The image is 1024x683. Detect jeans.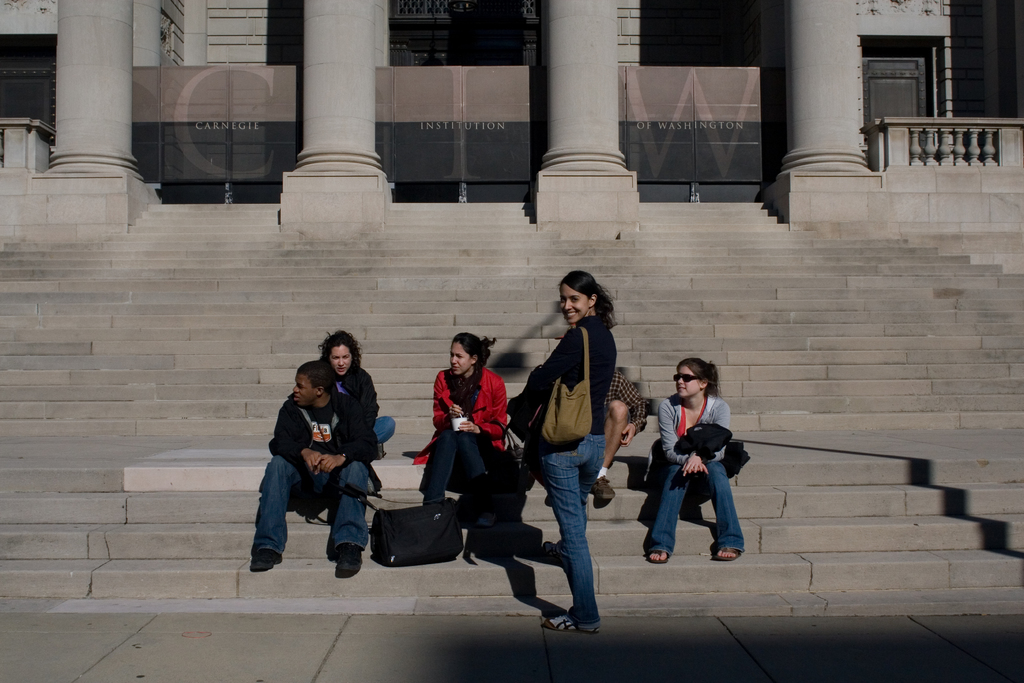
Detection: box(520, 411, 607, 638).
